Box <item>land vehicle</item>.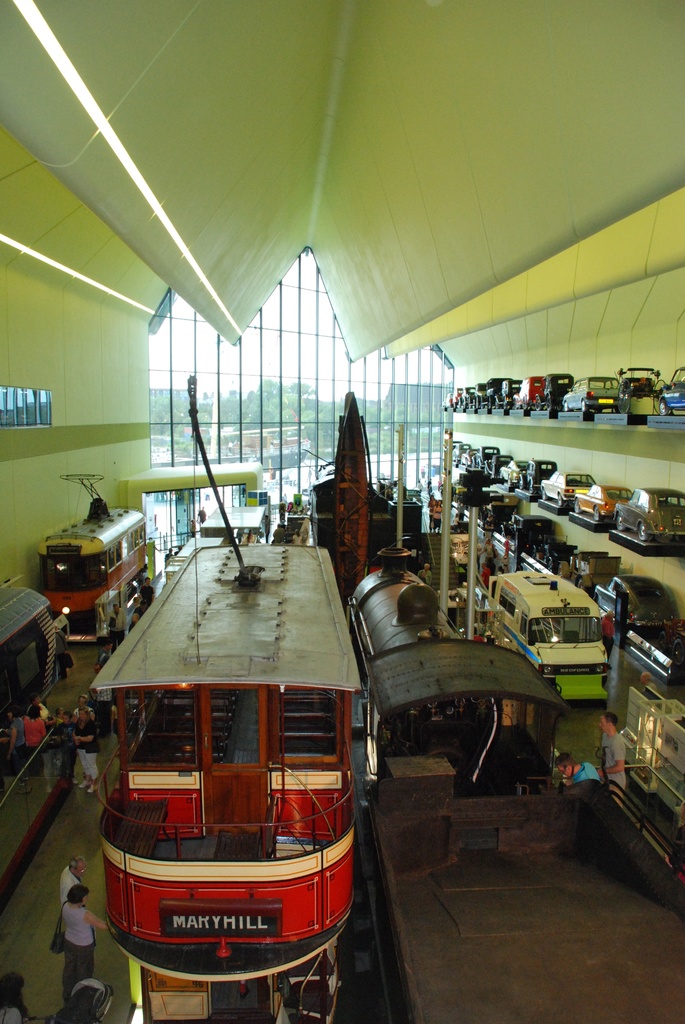
(59,599,377,1003).
